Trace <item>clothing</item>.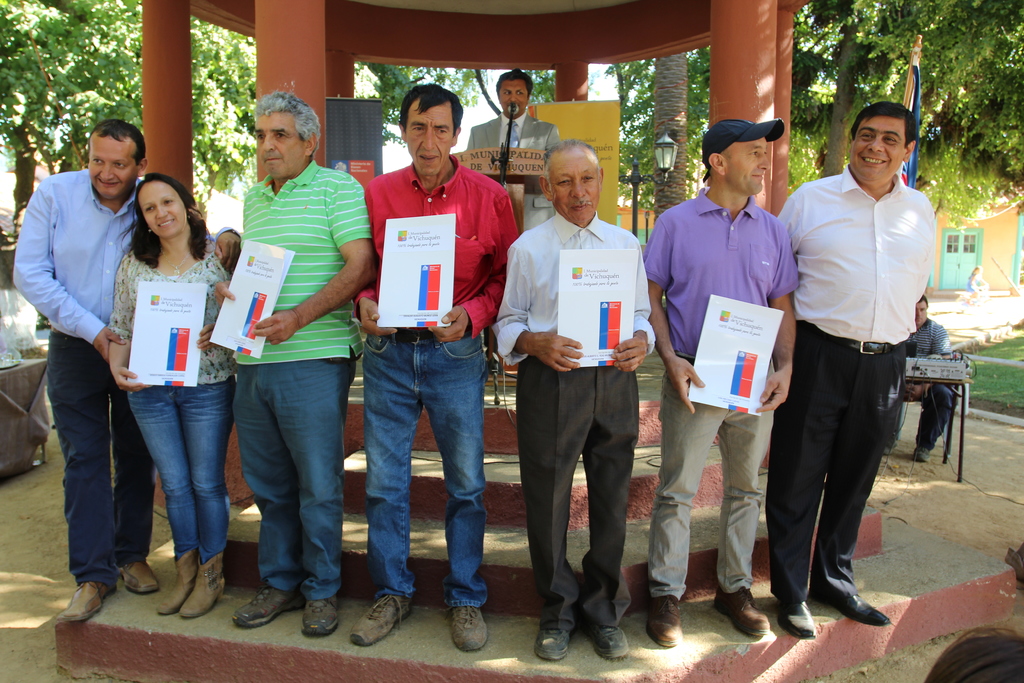
Traced to <region>349, 156, 520, 601</region>.
